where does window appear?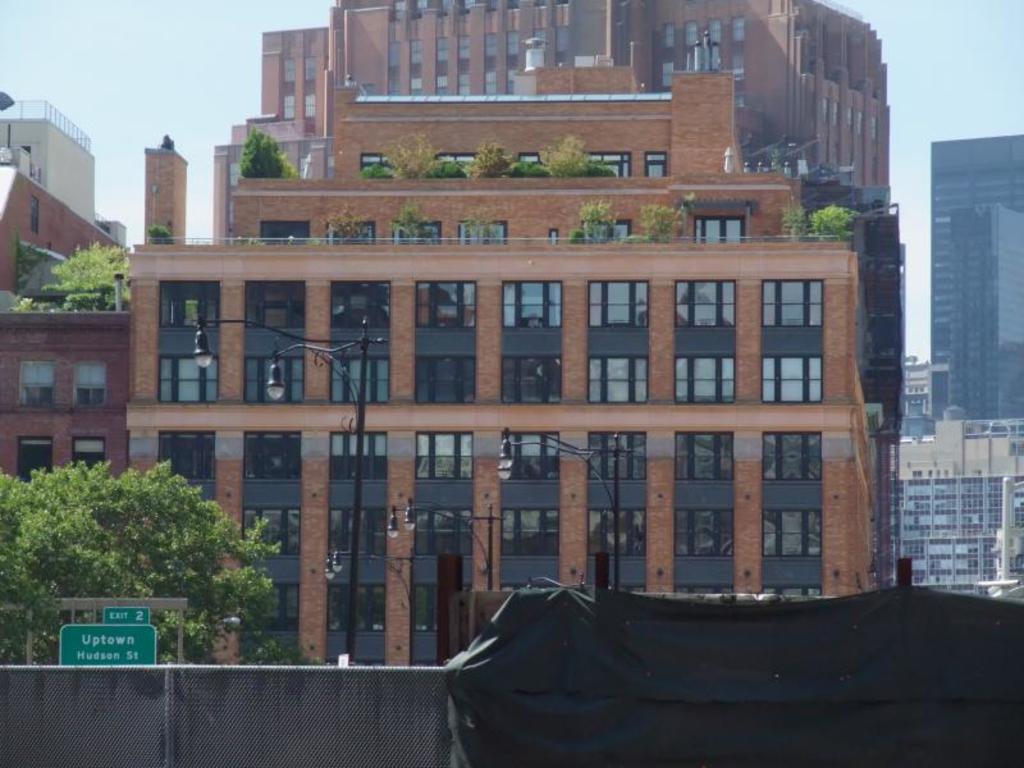
Appears at (x1=671, y1=280, x2=739, y2=404).
